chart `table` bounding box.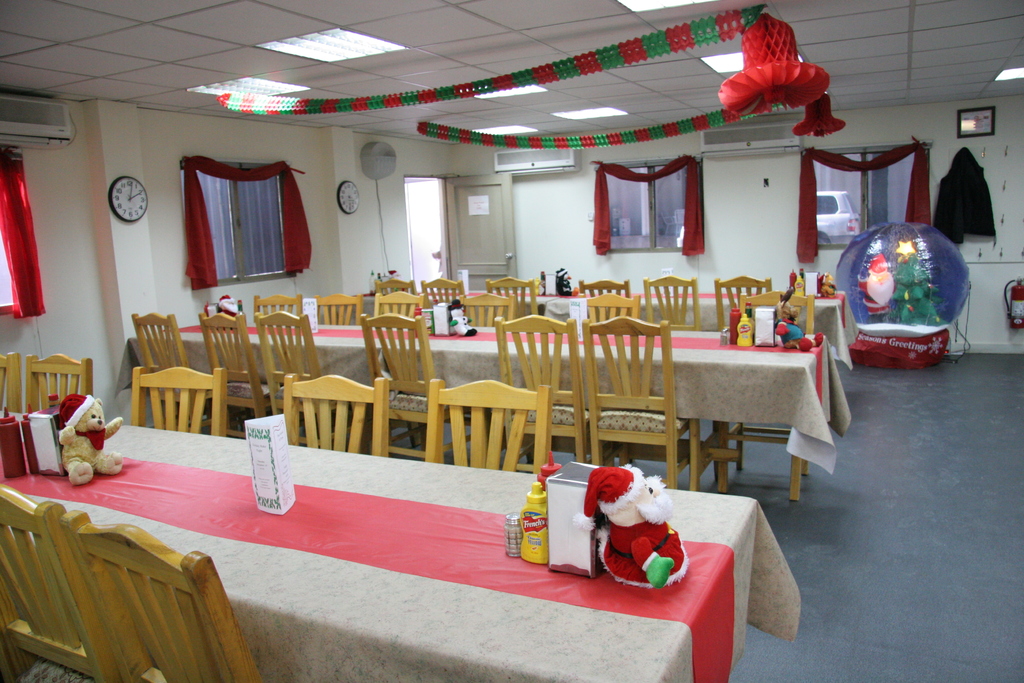
Charted: bbox(282, 283, 854, 367).
